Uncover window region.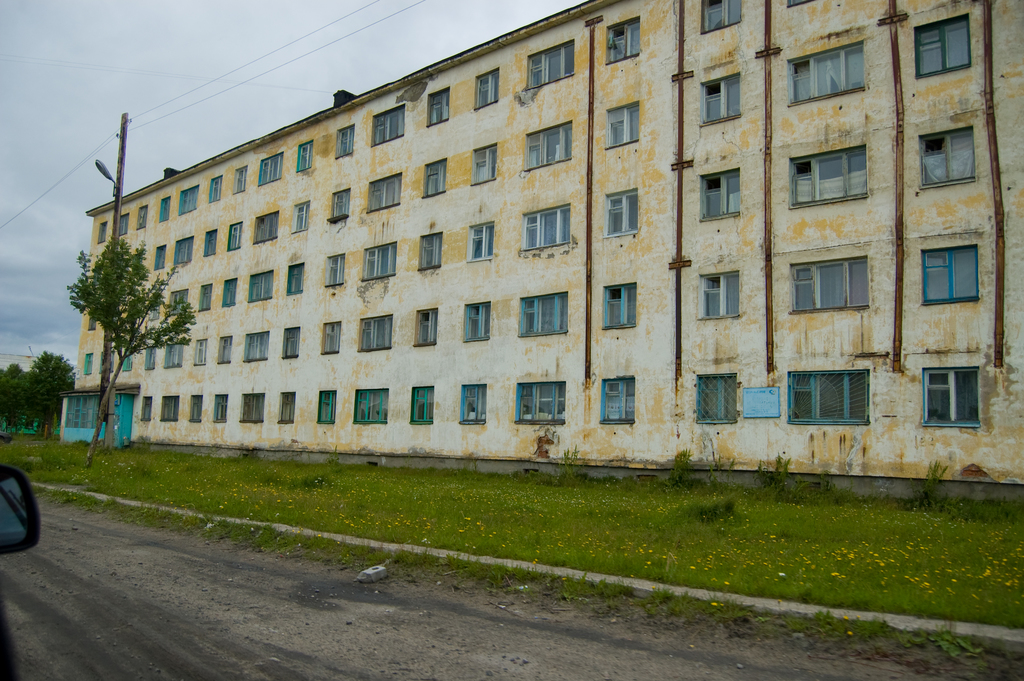
Uncovered: (x1=464, y1=301, x2=492, y2=344).
